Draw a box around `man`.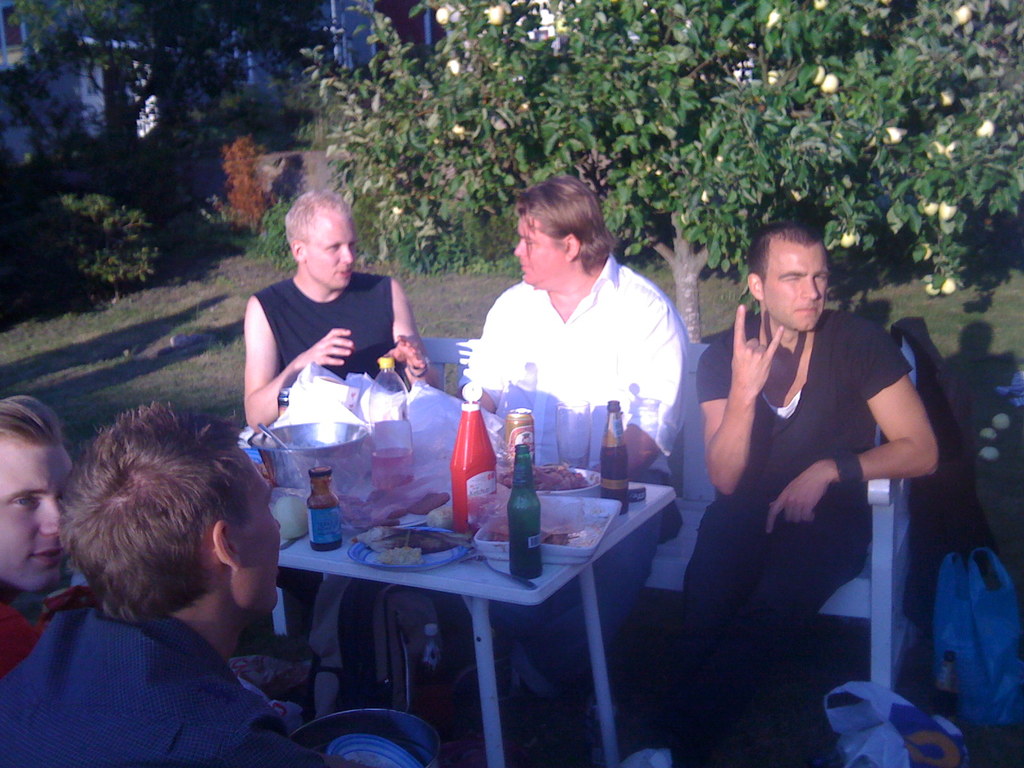
BBox(0, 385, 88, 688).
